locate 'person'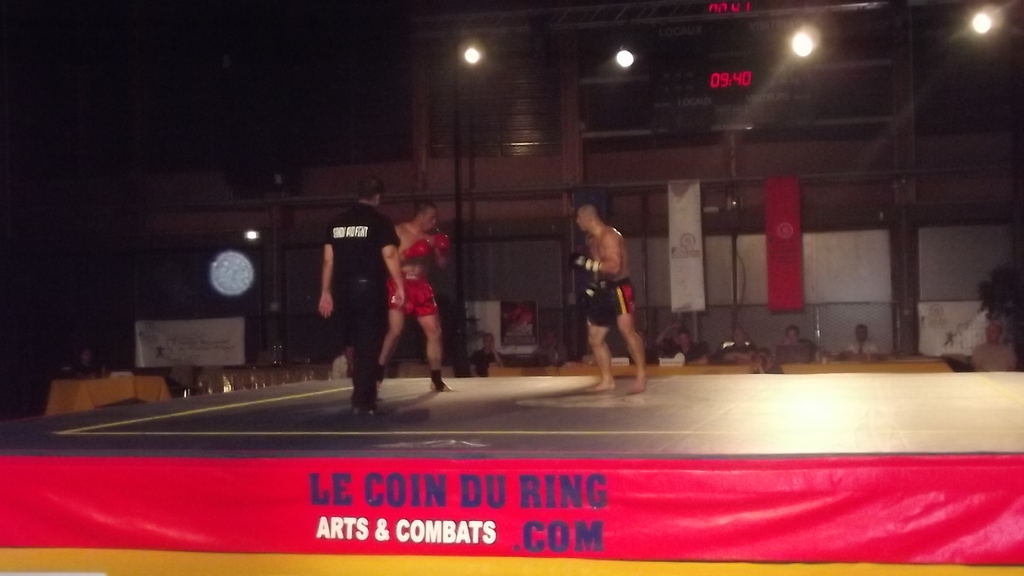
[573,185,649,392]
